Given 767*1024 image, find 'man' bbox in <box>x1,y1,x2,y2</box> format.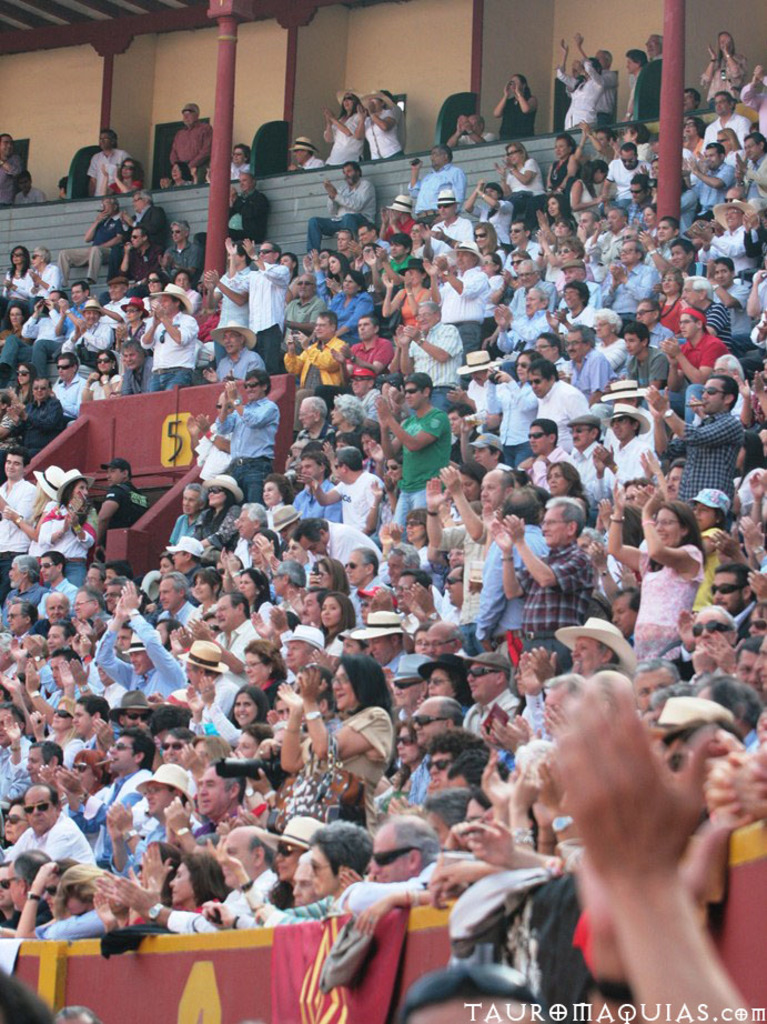
<box>245,811,327,917</box>.
